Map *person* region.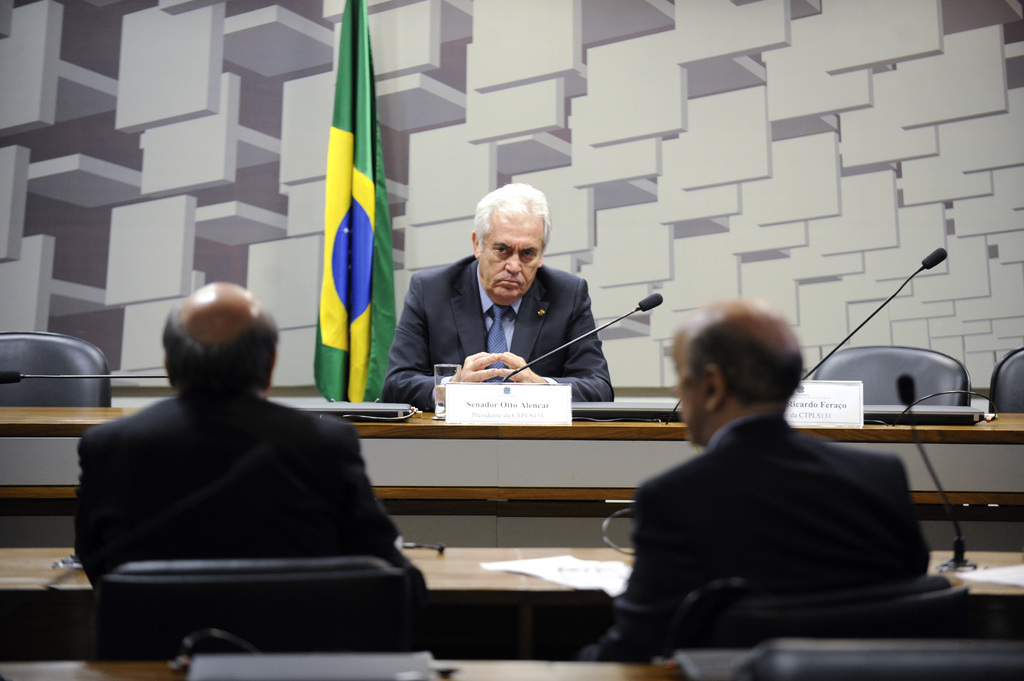
Mapped to [x1=76, y1=280, x2=425, y2=639].
